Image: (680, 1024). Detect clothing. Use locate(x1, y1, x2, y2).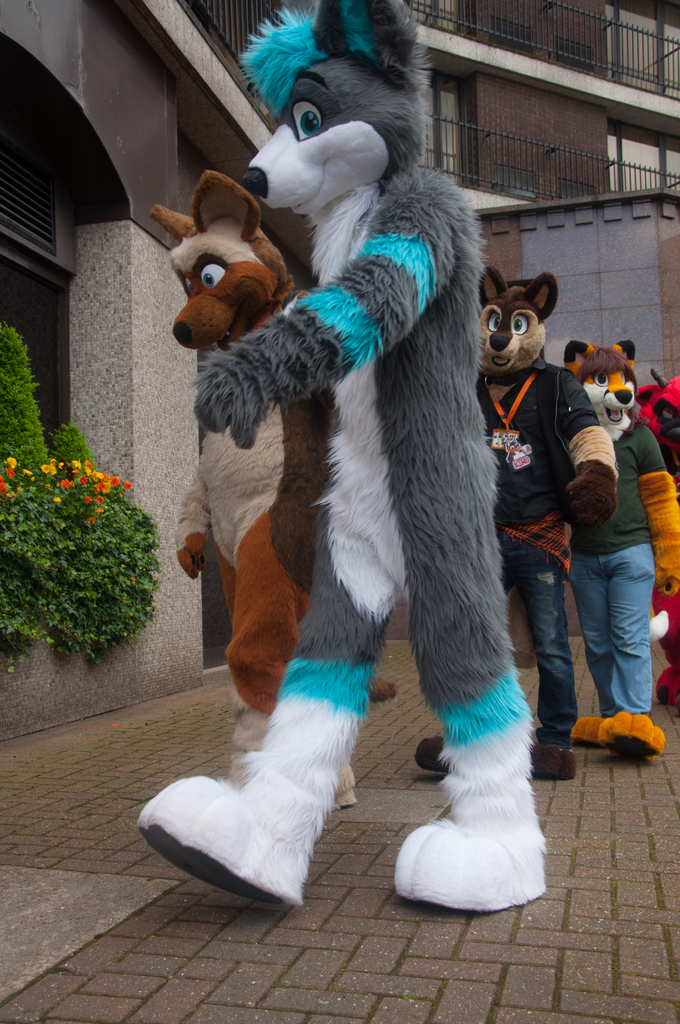
locate(553, 417, 679, 776).
